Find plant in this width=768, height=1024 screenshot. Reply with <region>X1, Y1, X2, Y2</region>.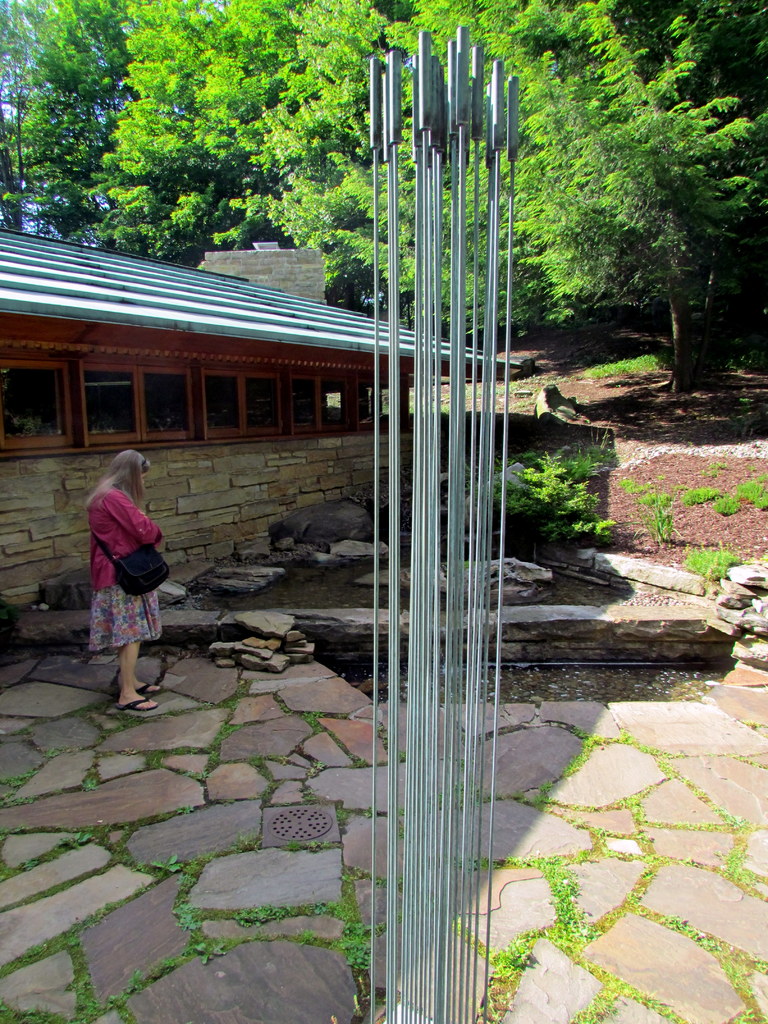
<region>753, 491, 767, 510</region>.
